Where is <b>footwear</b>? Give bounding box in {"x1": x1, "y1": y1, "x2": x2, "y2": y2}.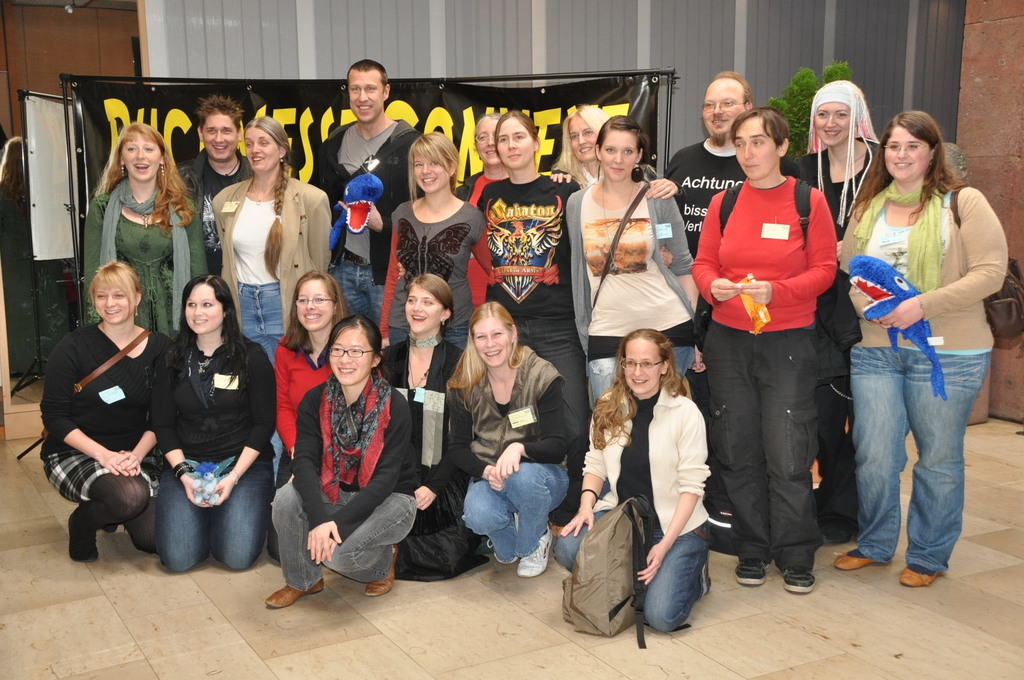
{"x1": 364, "y1": 547, "x2": 397, "y2": 600}.
